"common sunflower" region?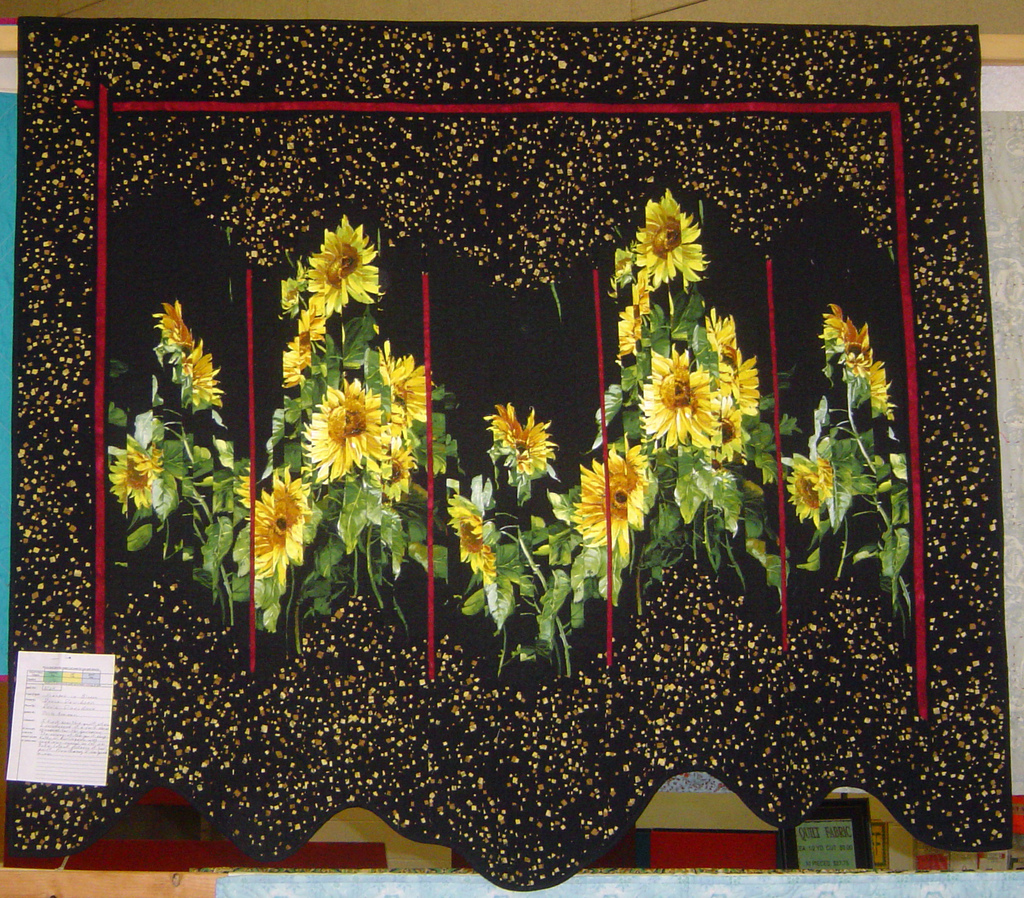
625,341,687,434
